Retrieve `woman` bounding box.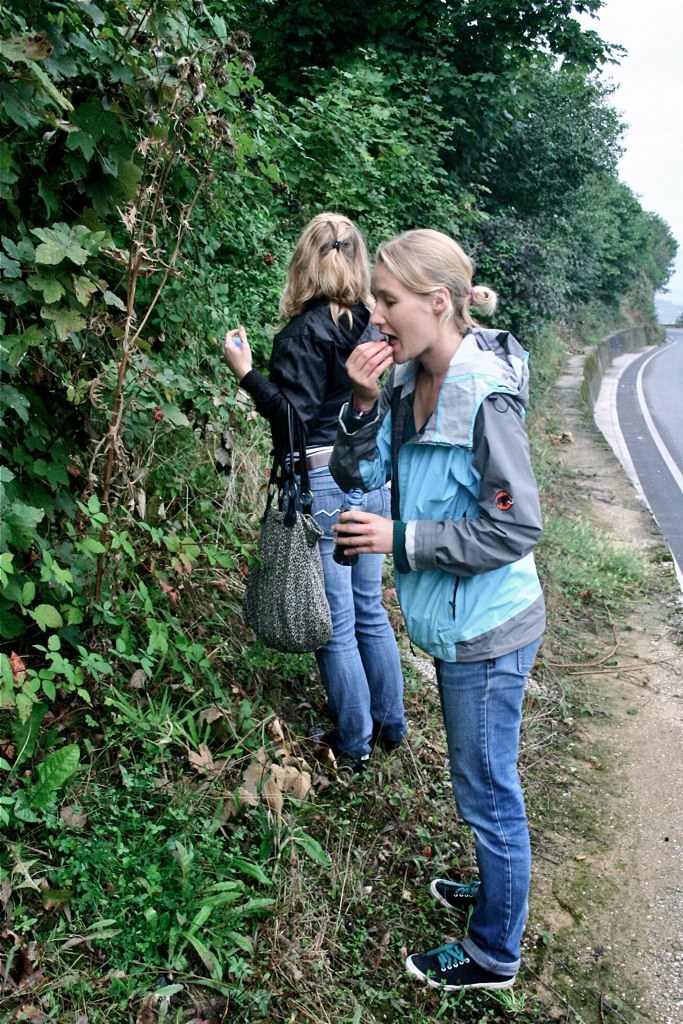
Bounding box: bbox=[326, 232, 556, 995].
